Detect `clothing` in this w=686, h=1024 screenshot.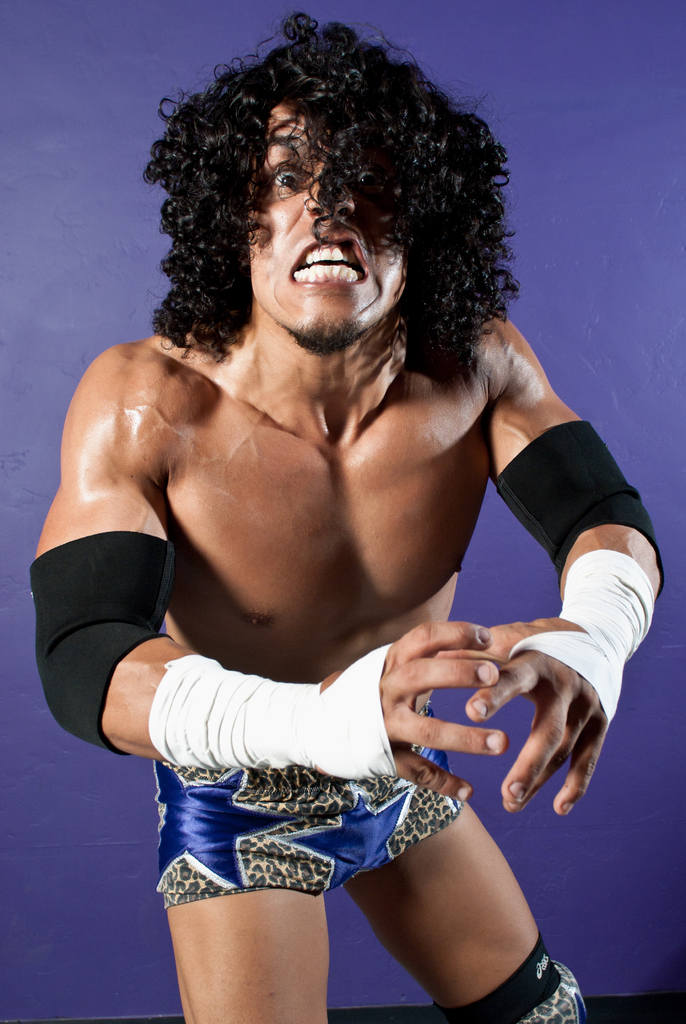
Detection: 145, 685, 490, 924.
